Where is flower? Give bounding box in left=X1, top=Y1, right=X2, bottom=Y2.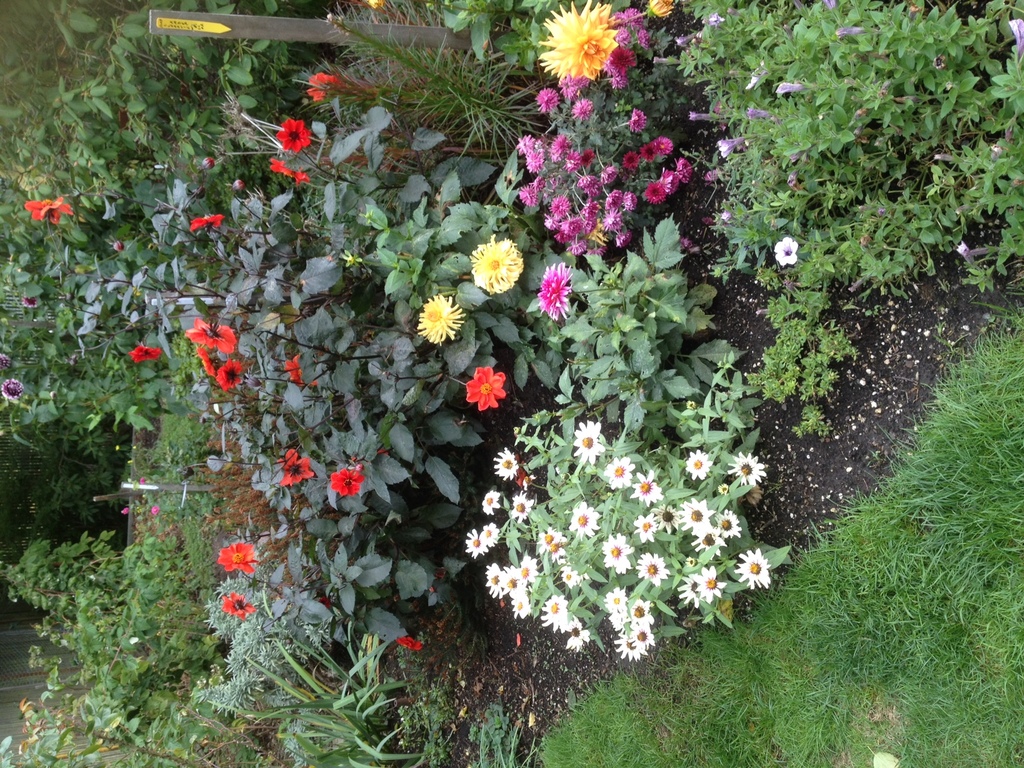
left=417, top=296, right=468, bottom=341.
